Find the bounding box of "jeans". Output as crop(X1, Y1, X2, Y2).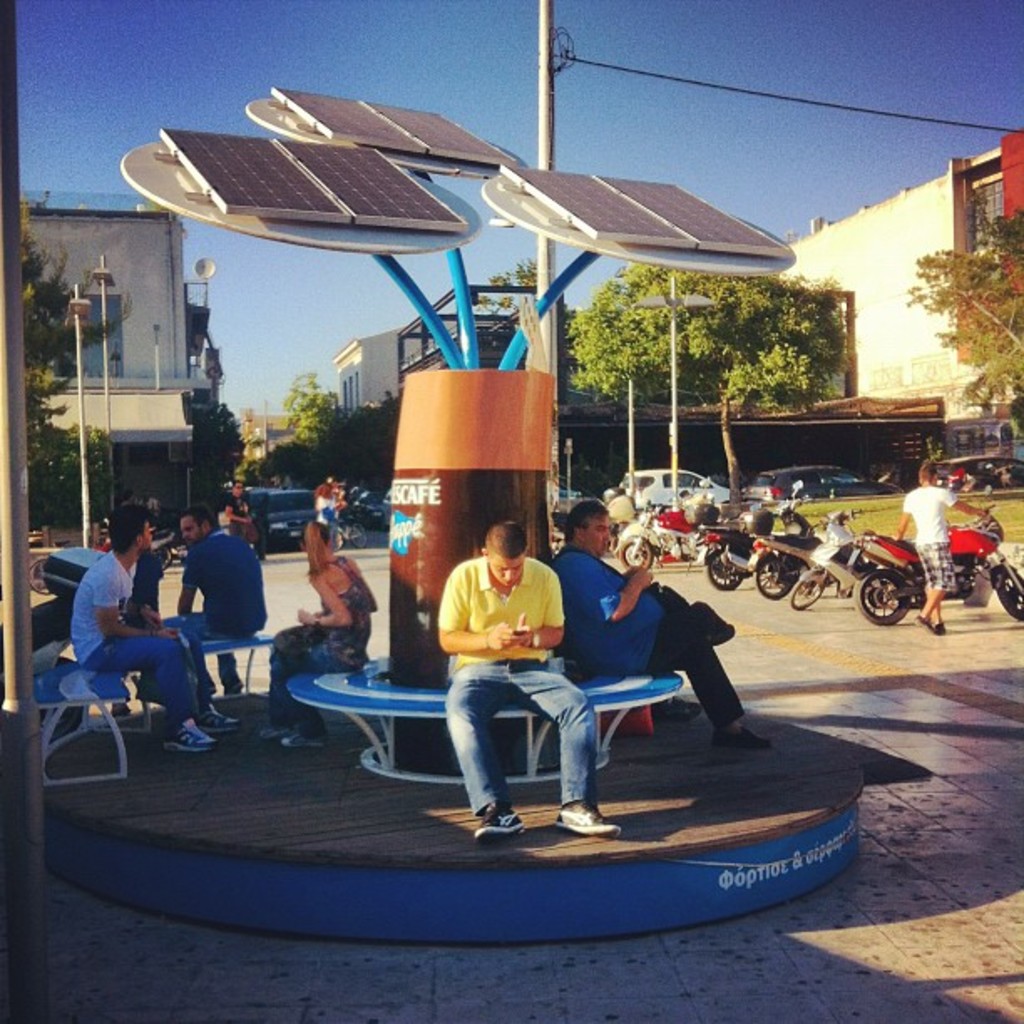
crop(162, 614, 241, 688).
